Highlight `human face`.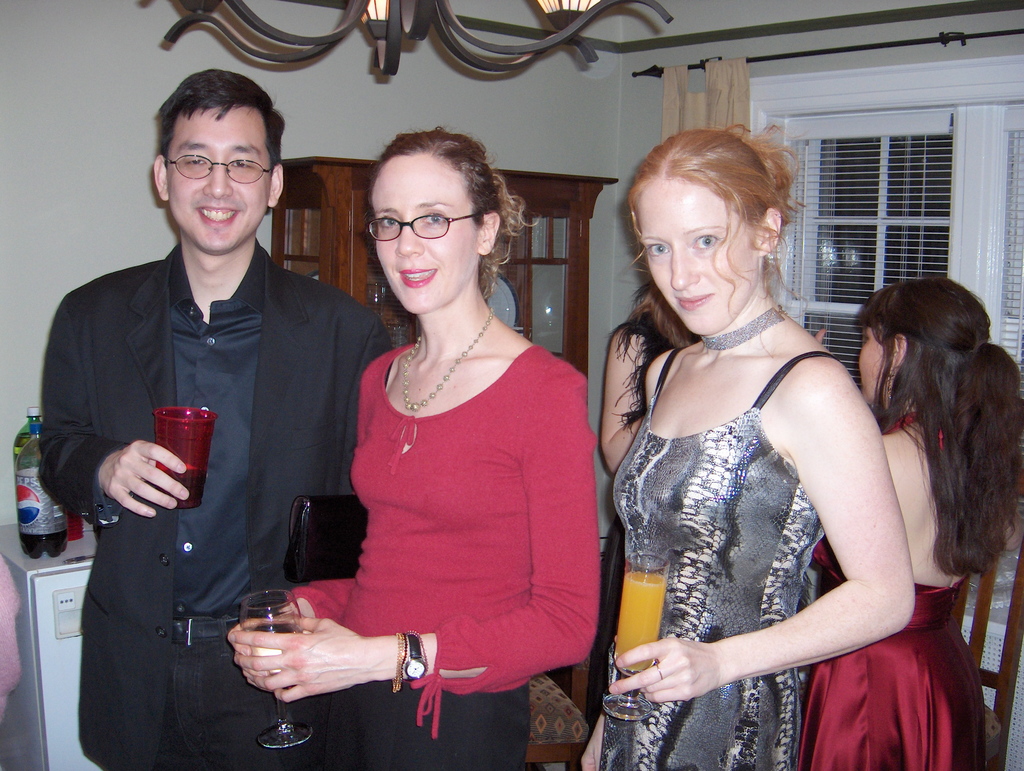
Highlighted region: box(639, 179, 759, 334).
